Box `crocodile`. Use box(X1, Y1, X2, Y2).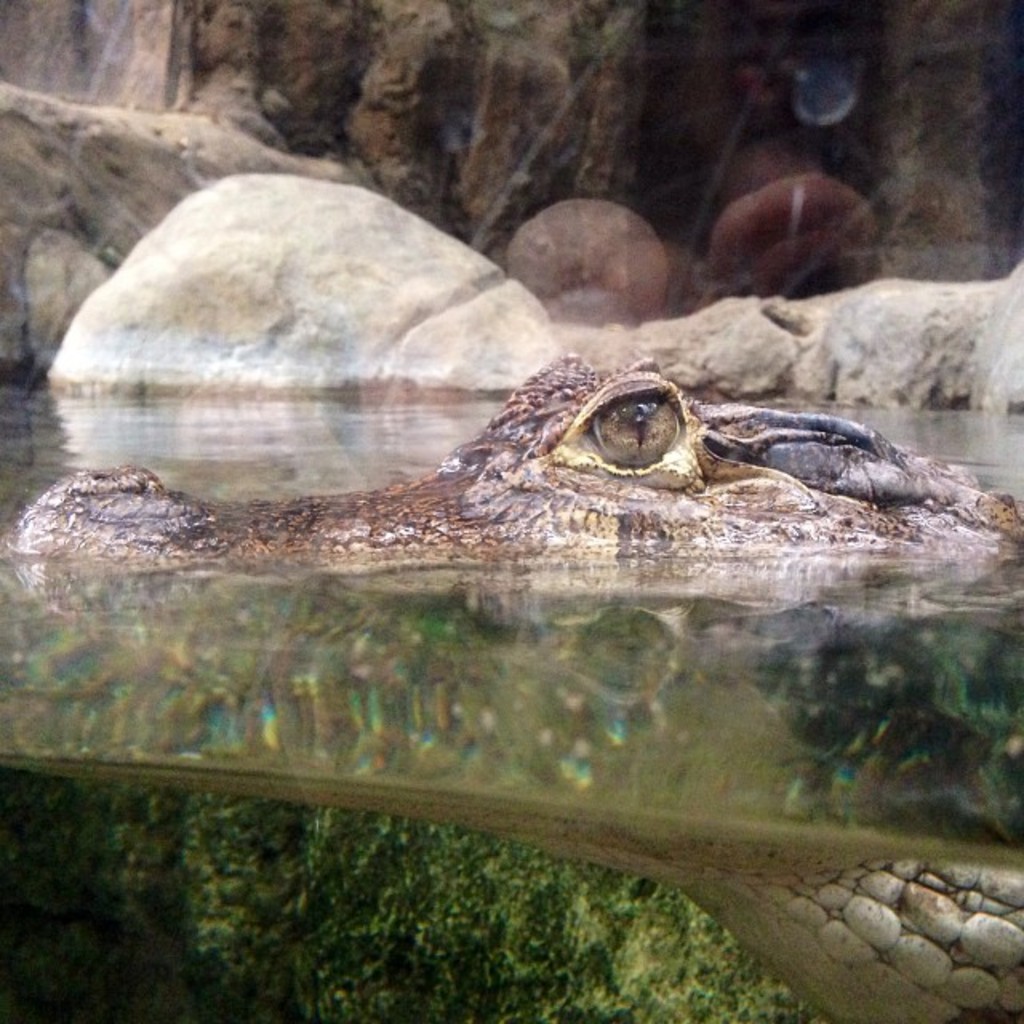
box(0, 346, 1022, 563).
